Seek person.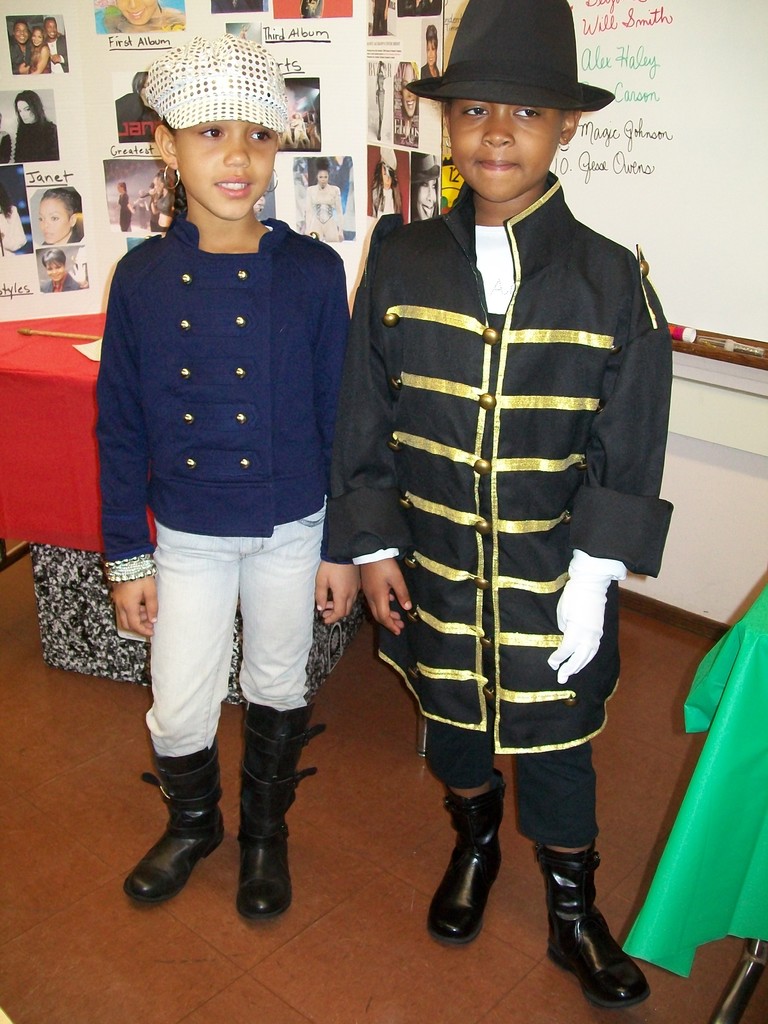
crop(91, 33, 358, 916).
